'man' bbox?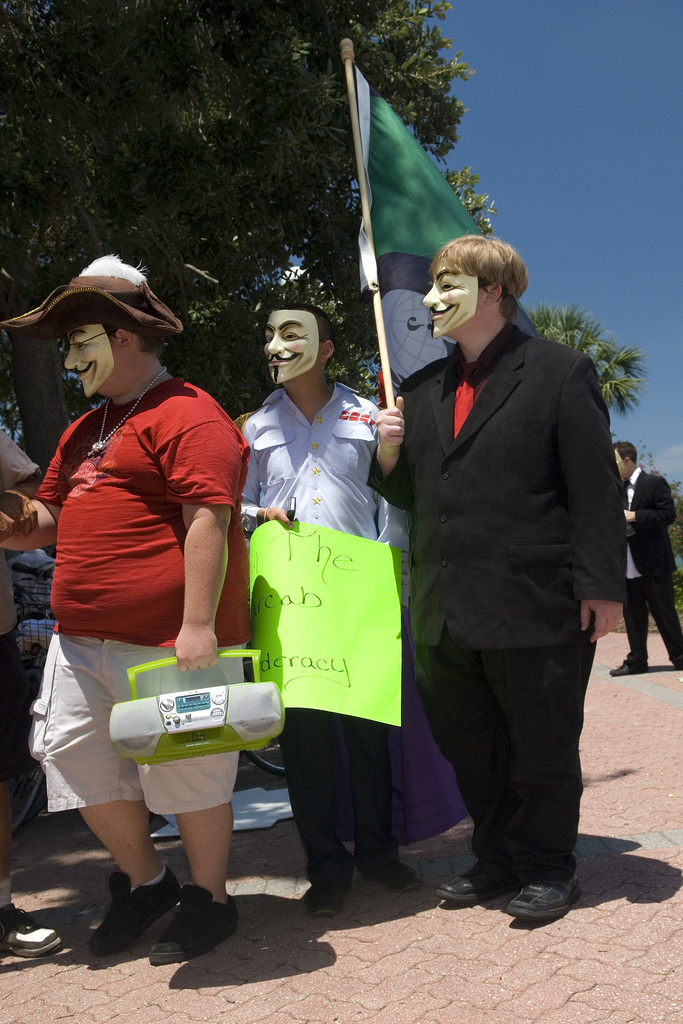
l=597, t=435, r=682, b=675
